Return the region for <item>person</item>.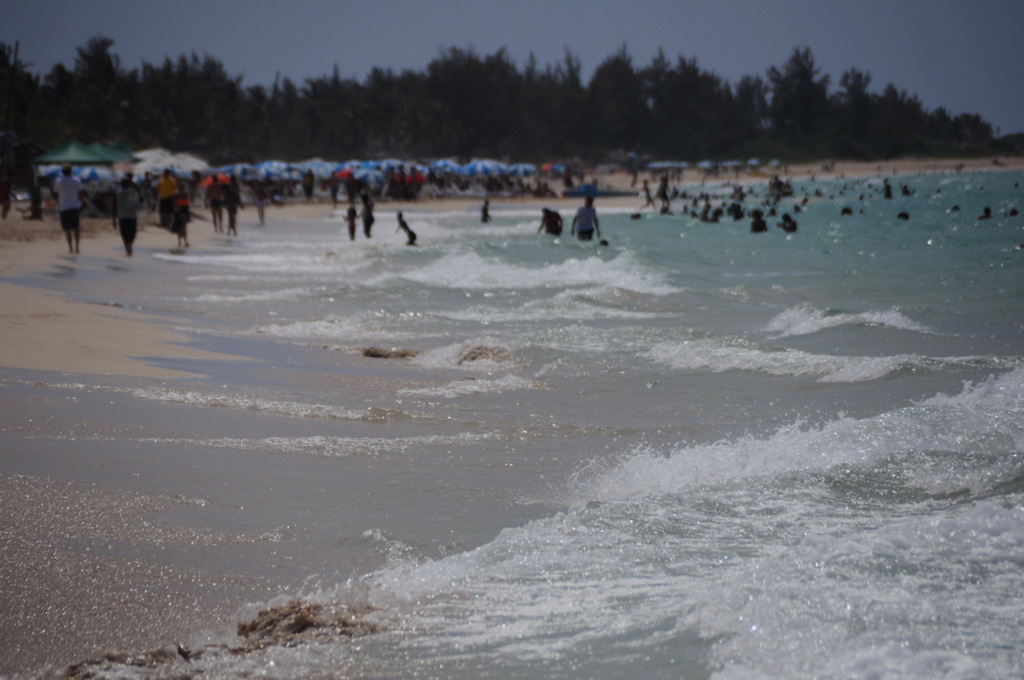
[x1=569, y1=195, x2=599, y2=243].
